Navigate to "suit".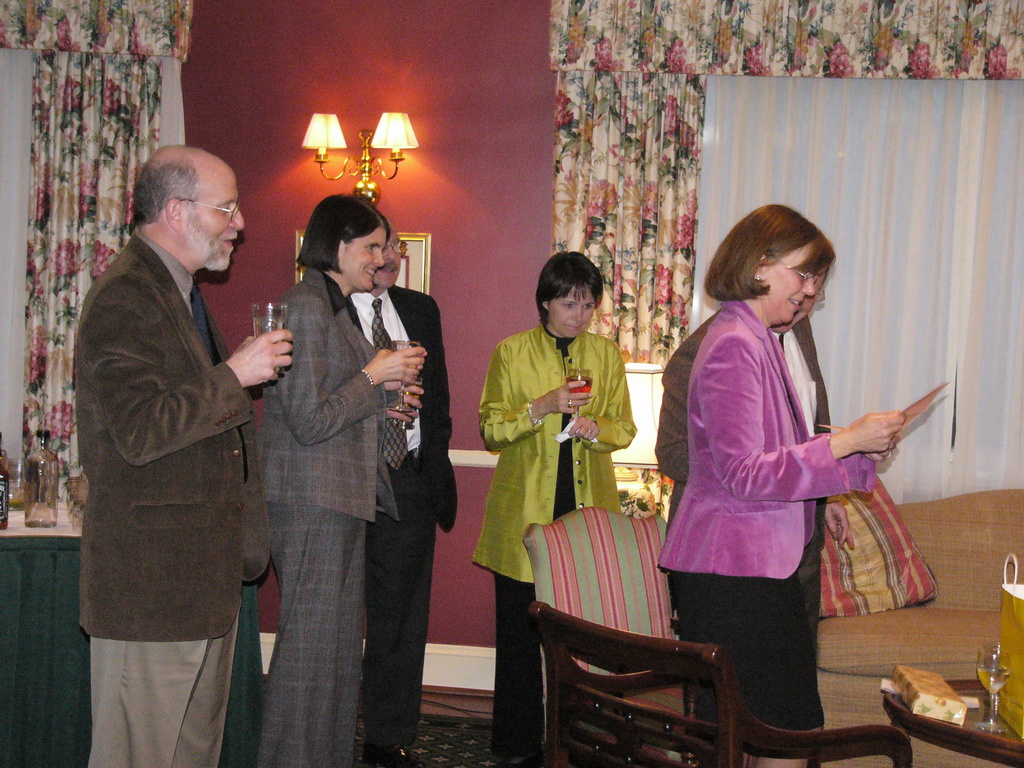
Navigation target: rect(653, 296, 876, 580).
